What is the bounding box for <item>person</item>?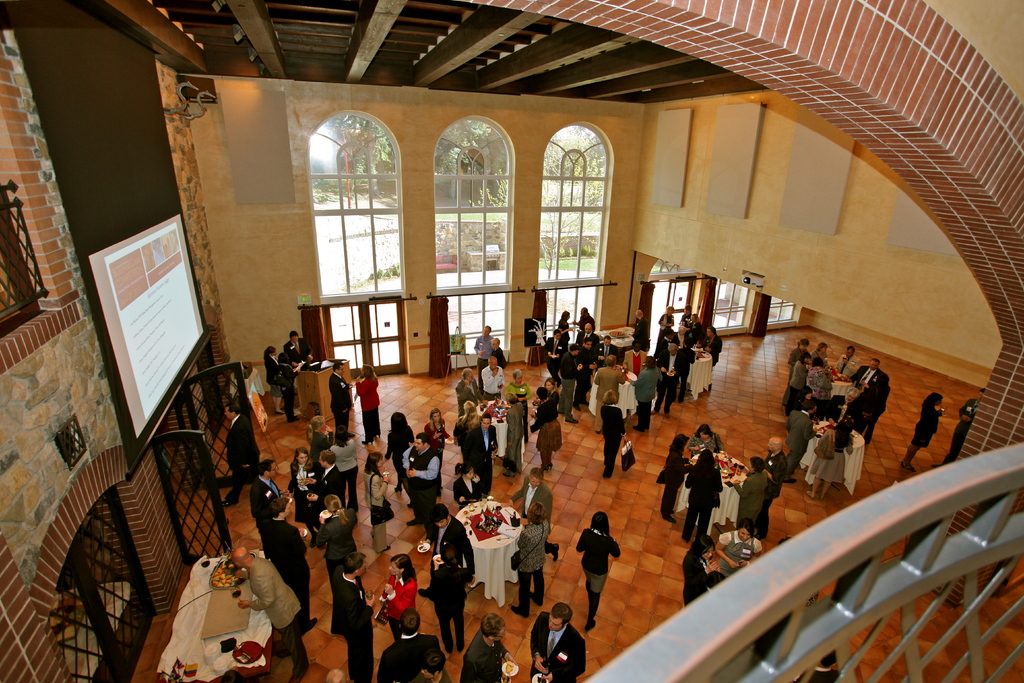
select_region(279, 447, 326, 551).
